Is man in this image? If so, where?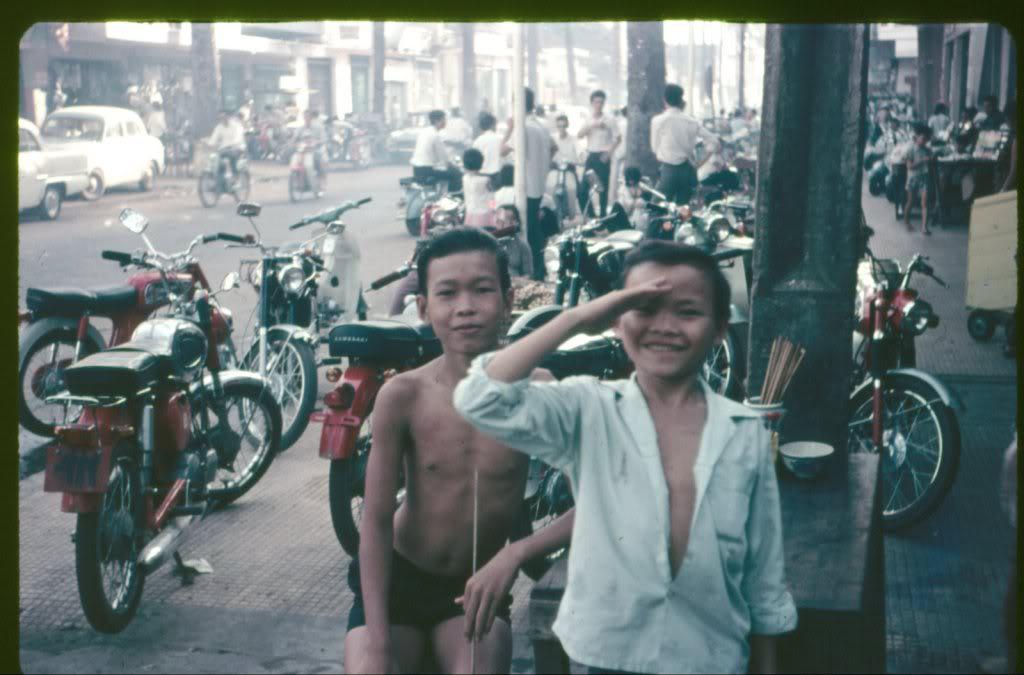
Yes, at {"left": 342, "top": 234, "right": 552, "bottom": 662}.
